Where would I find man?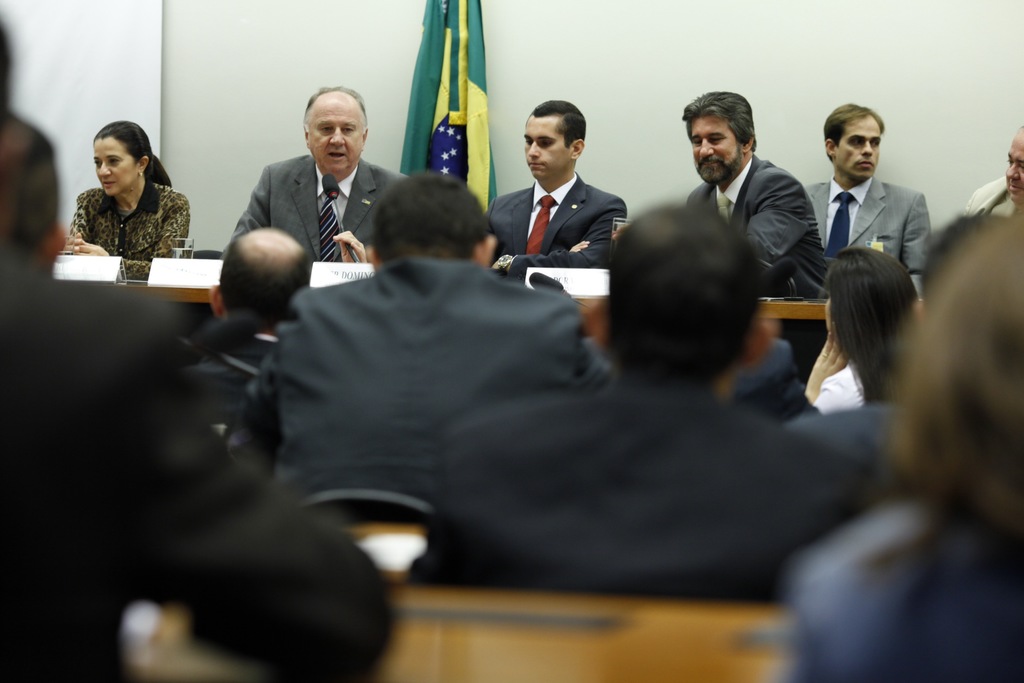
At x1=483, y1=97, x2=619, y2=269.
